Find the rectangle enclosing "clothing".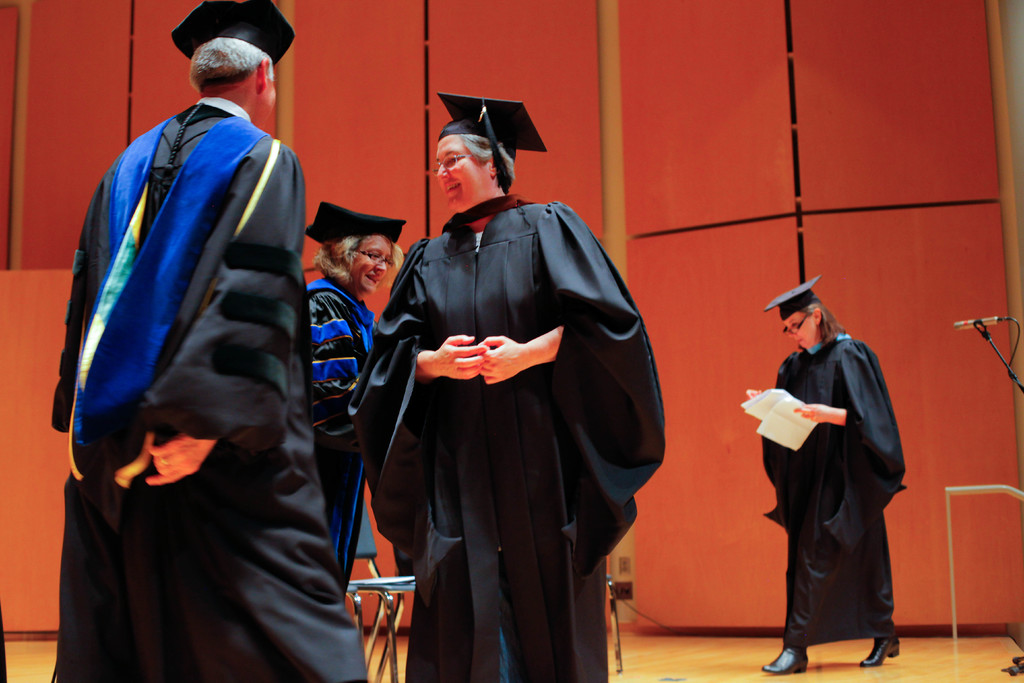
{"x1": 310, "y1": 268, "x2": 378, "y2": 599}.
